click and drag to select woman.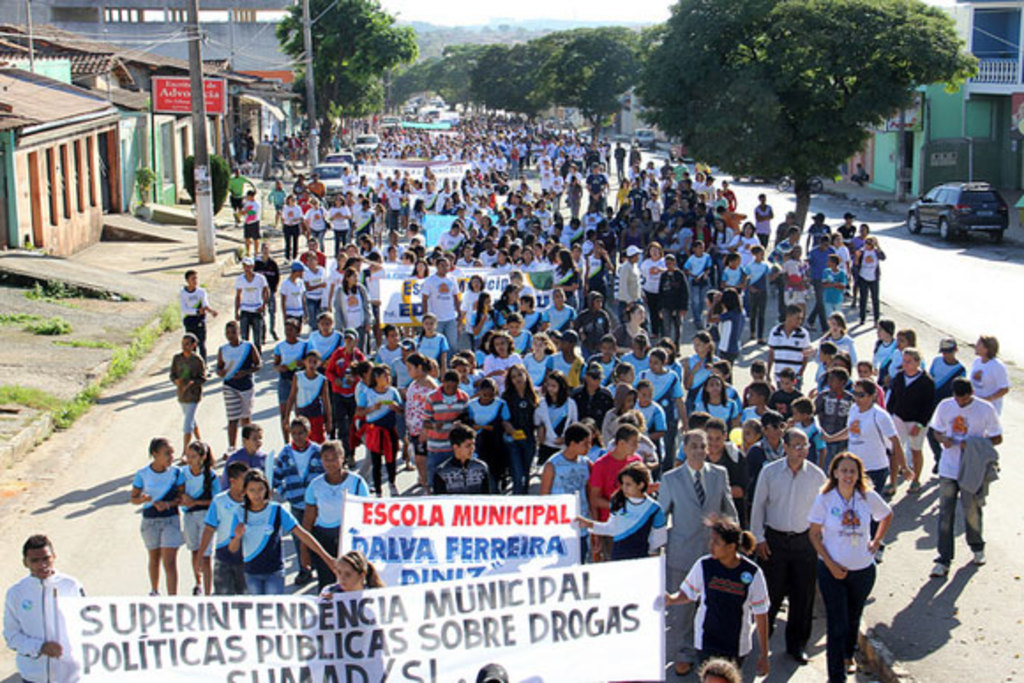
Selection: detection(523, 249, 533, 268).
